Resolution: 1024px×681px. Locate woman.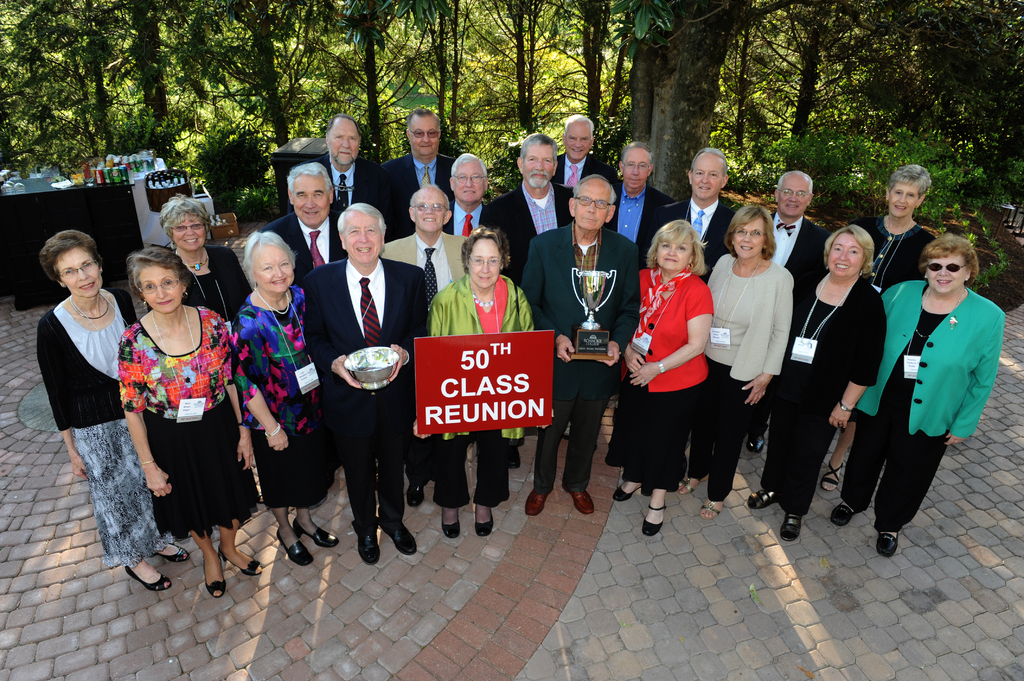
228,225,337,571.
